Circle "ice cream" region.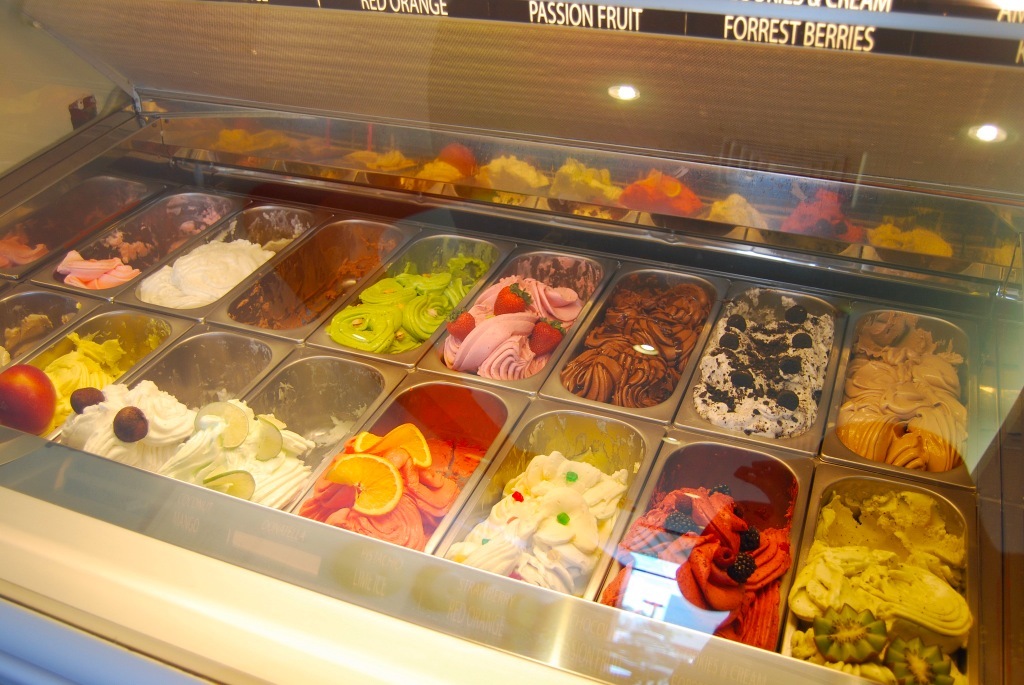
Region: (left=562, top=279, right=711, bottom=406).
